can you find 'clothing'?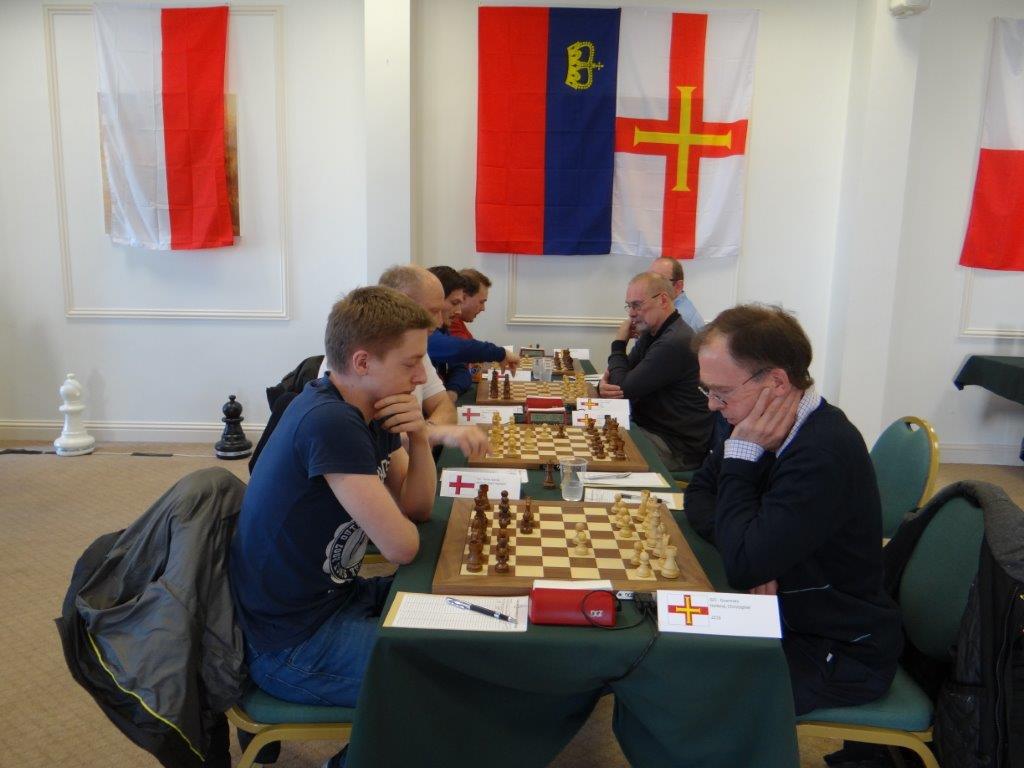
Yes, bounding box: x1=246, y1=357, x2=321, y2=475.
